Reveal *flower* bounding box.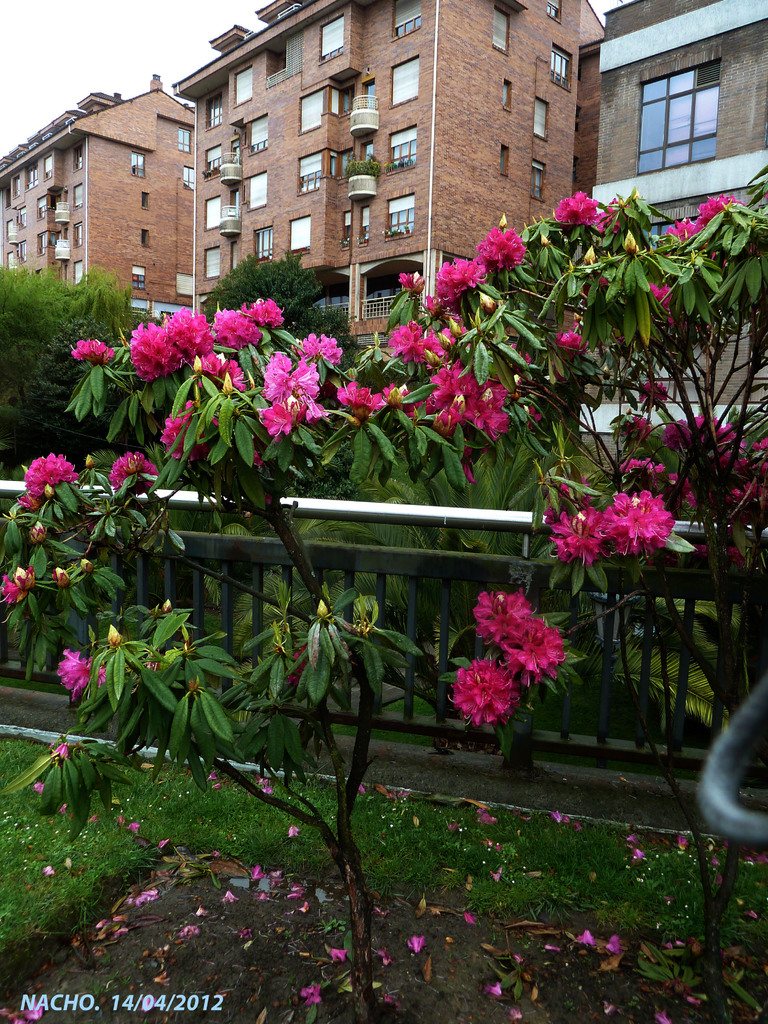
Revealed: [554, 190, 603, 230].
